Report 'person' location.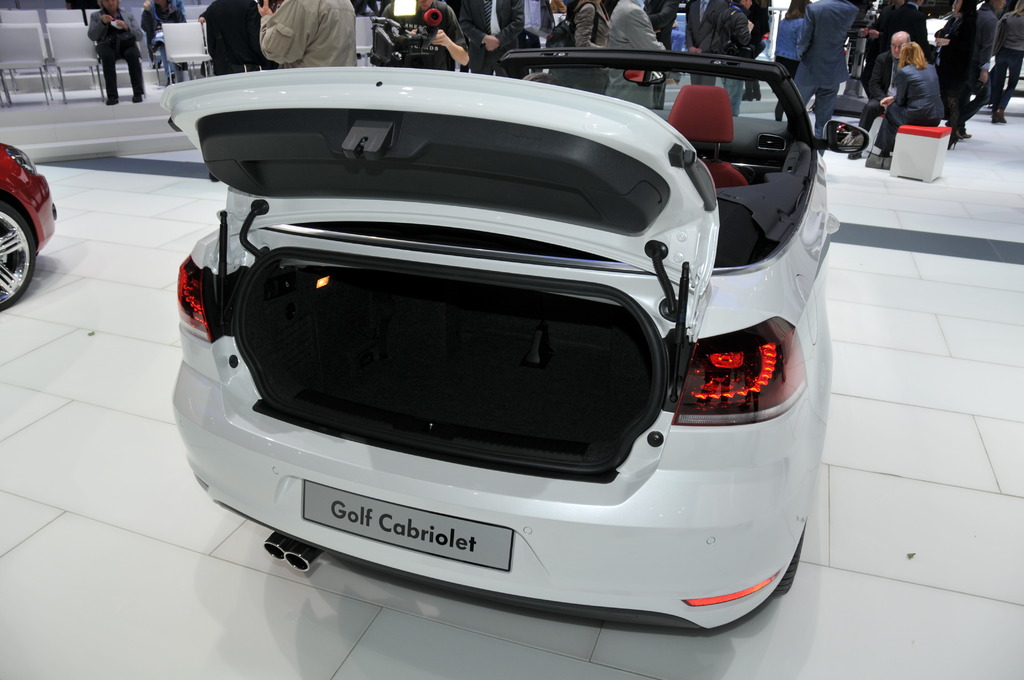
Report: (640,0,676,106).
